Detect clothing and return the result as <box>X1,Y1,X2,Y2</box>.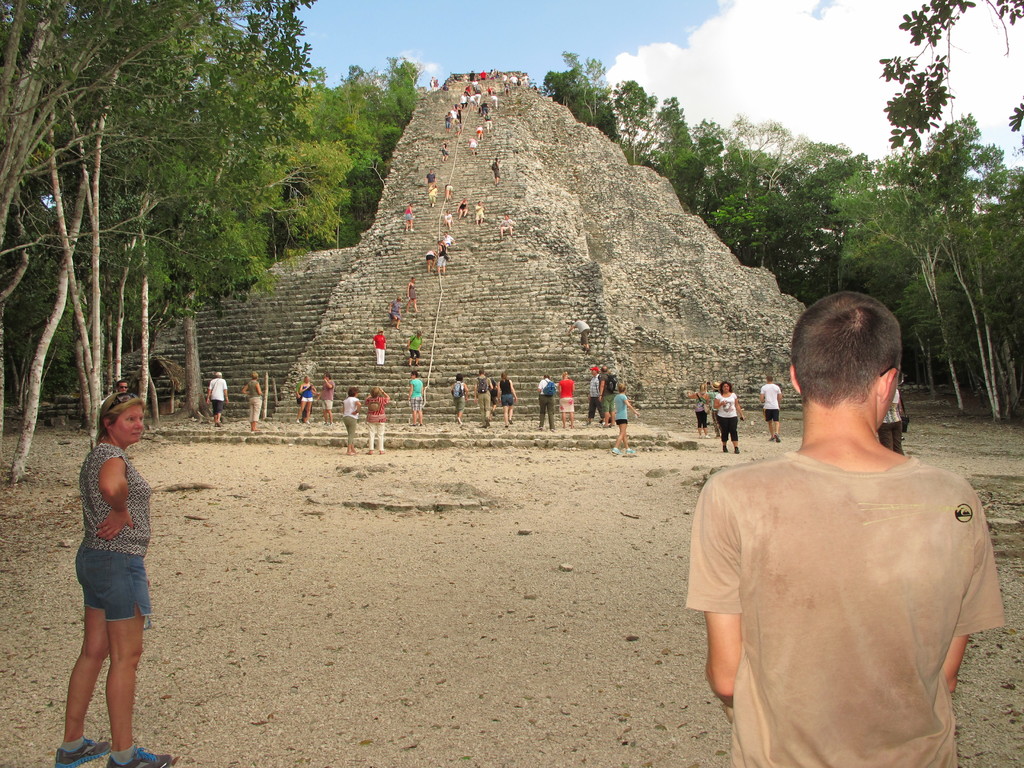
<box>557,378,575,415</box>.
